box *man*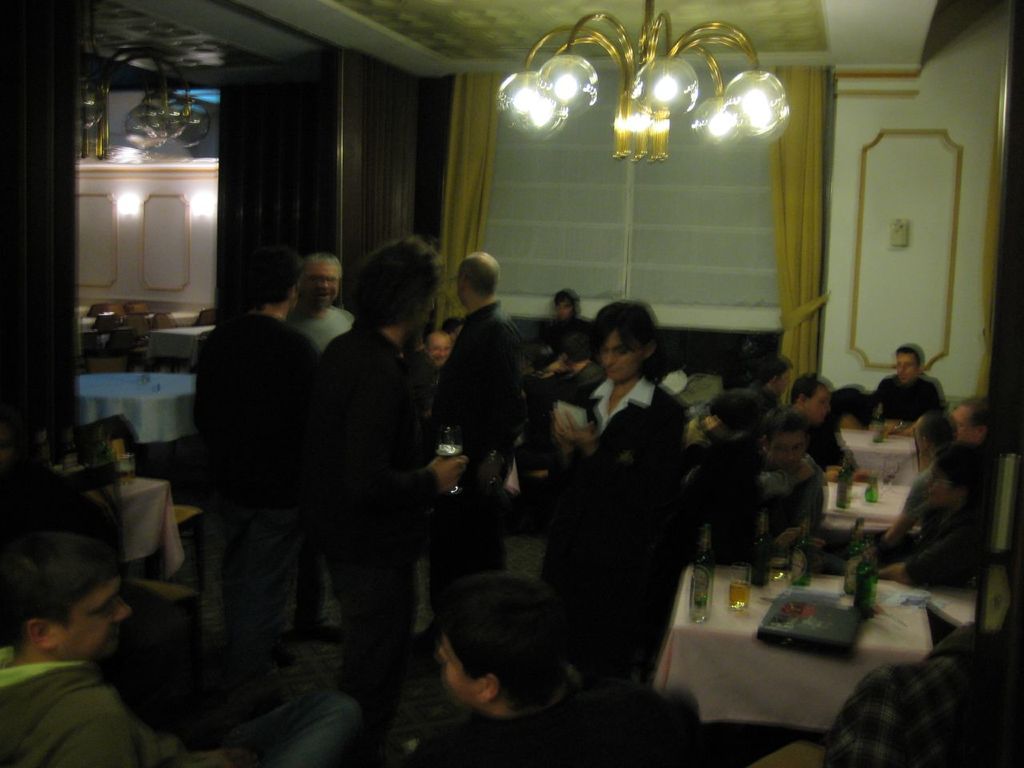
detection(281, 214, 468, 699)
